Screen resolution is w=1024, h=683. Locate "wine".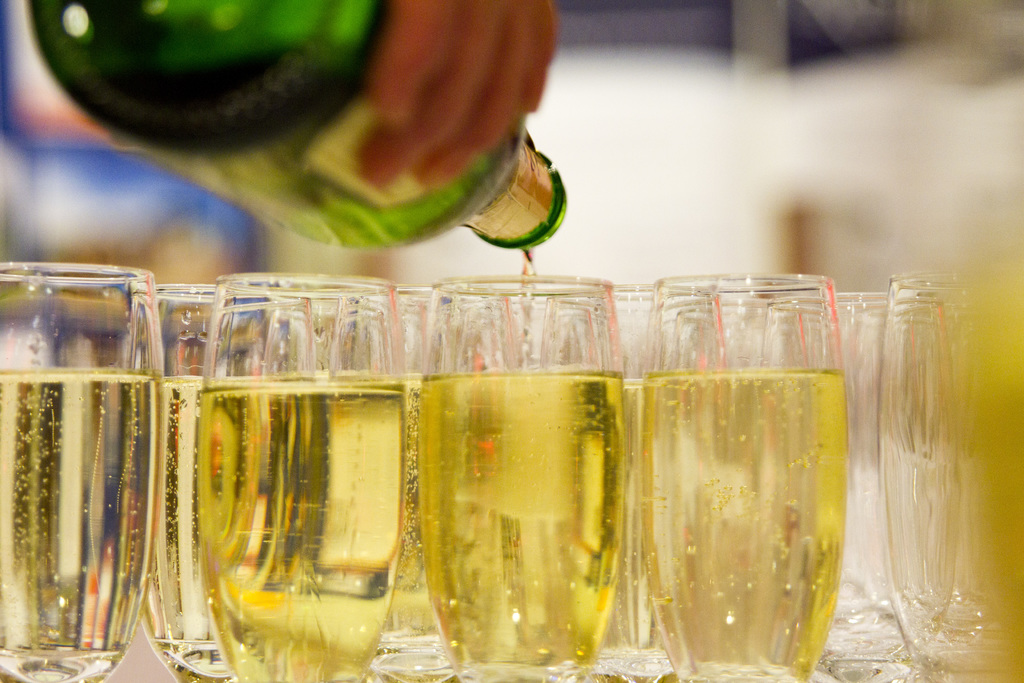
<box>378,373,441,648</box>.
